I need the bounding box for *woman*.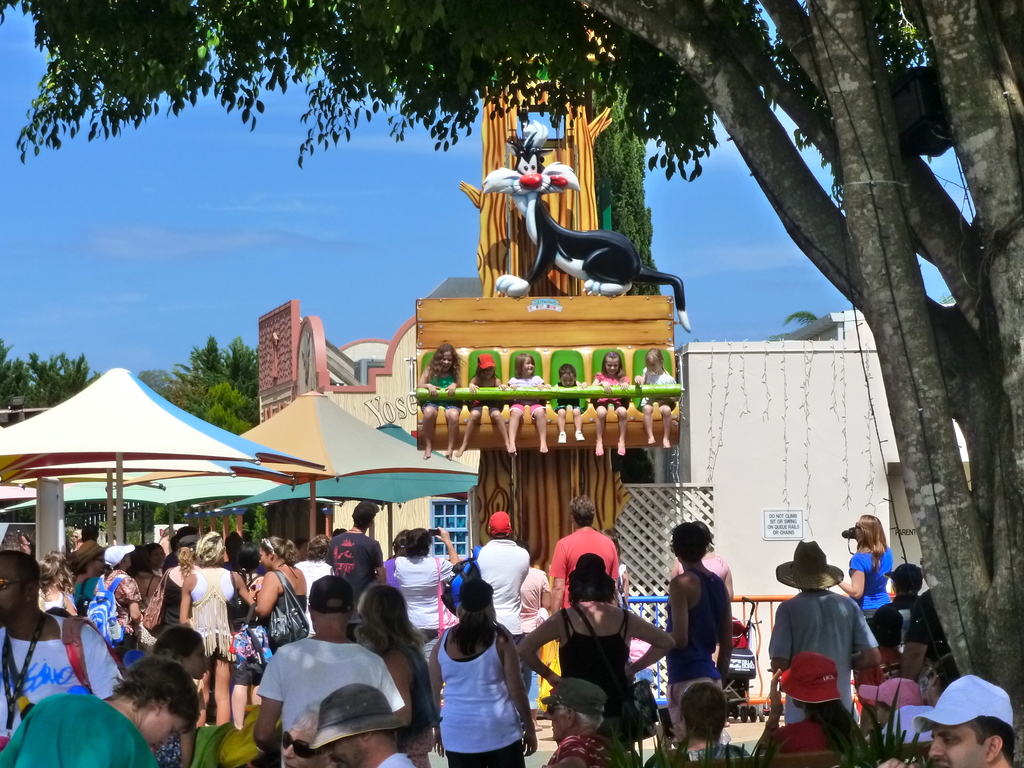
Here it is: bbox(282, 700, 344, 767).
